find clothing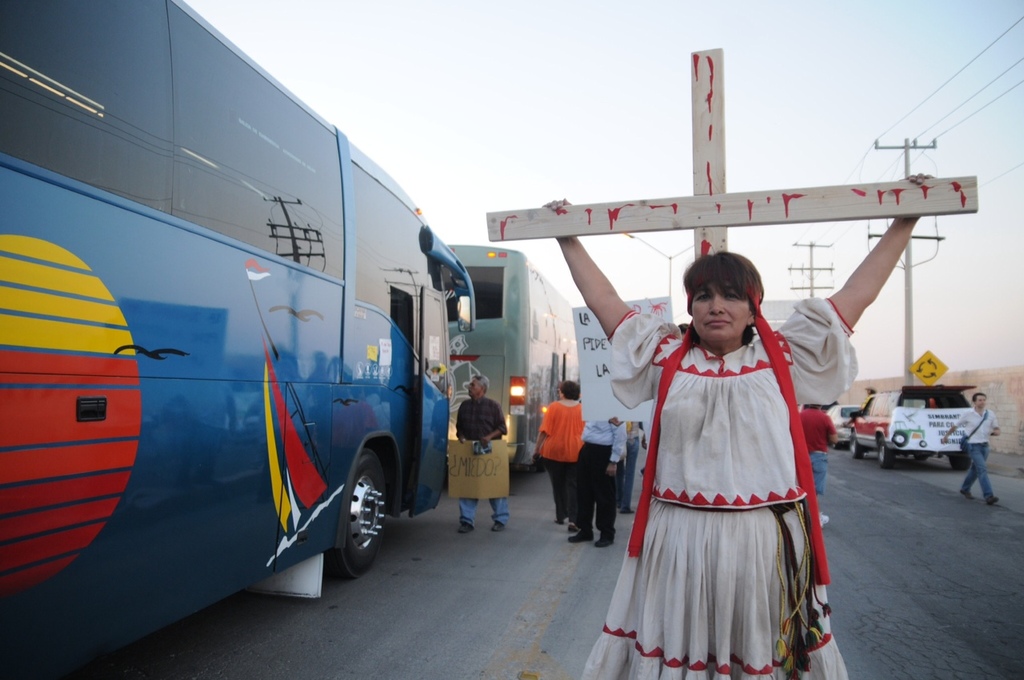
[800, 406, 837, 497]
